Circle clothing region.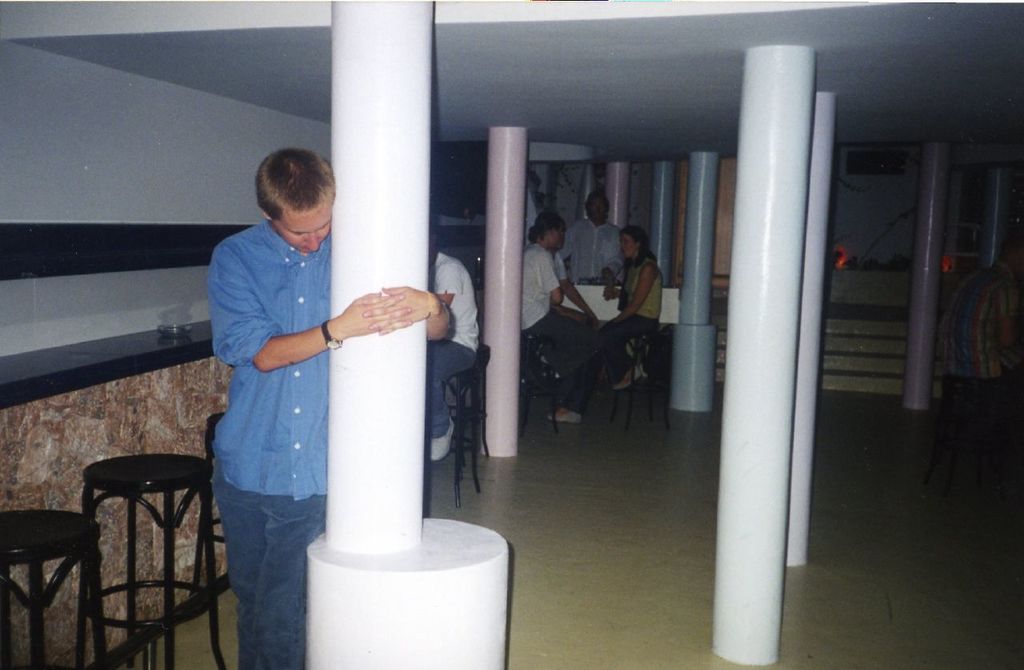
Region: (427,249,480,441).
